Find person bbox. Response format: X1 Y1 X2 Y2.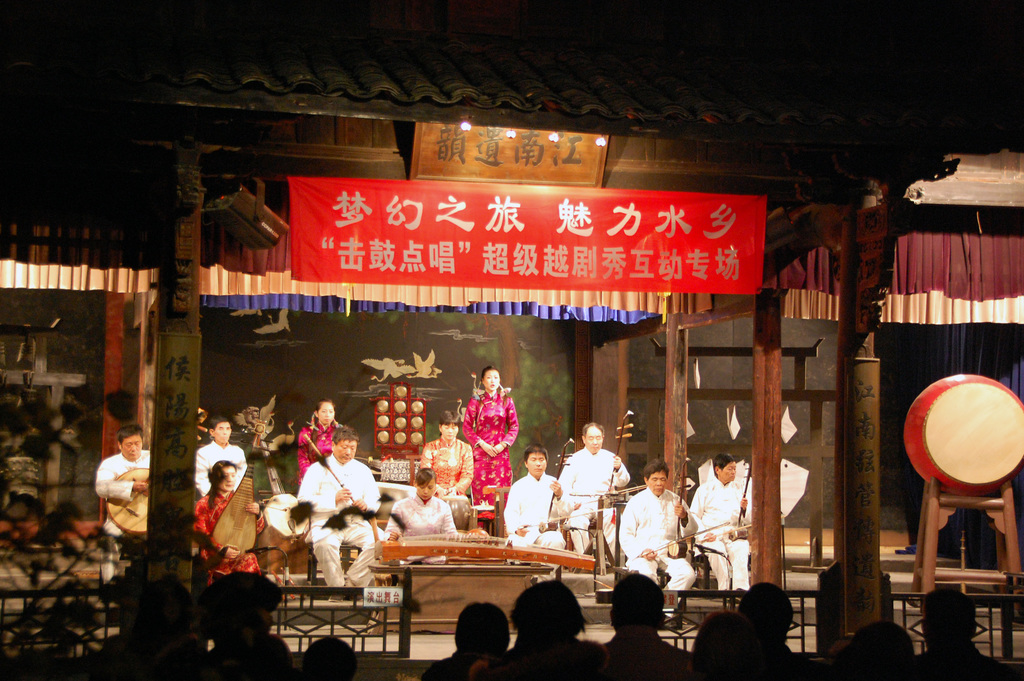
195 420 250 498.
